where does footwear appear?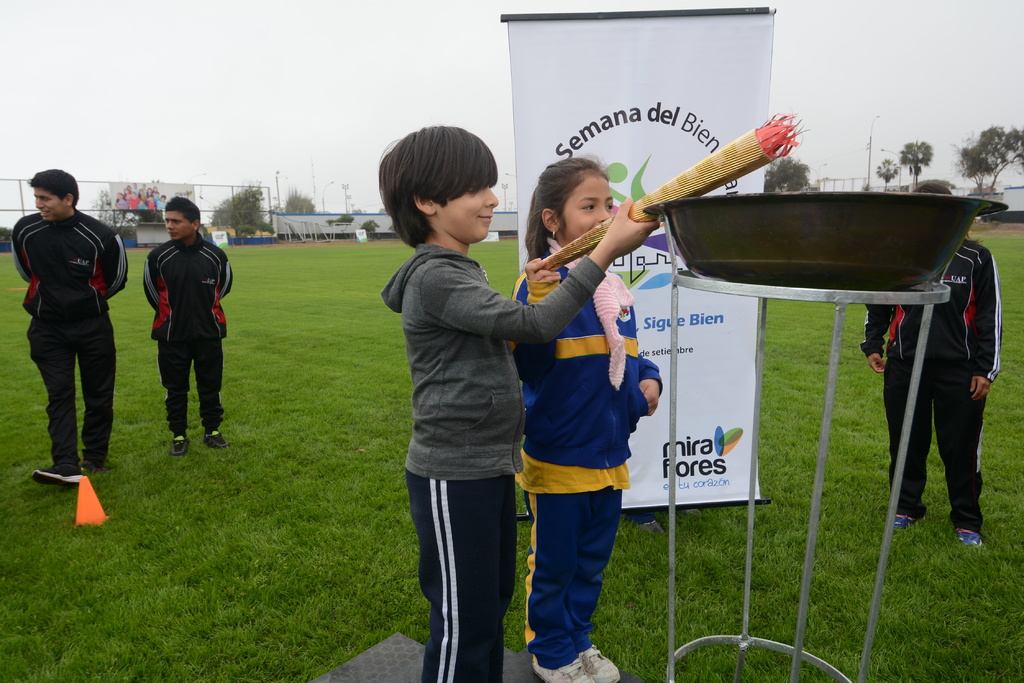
Appears at (left=947, top=522, right=990, bottom=551).
